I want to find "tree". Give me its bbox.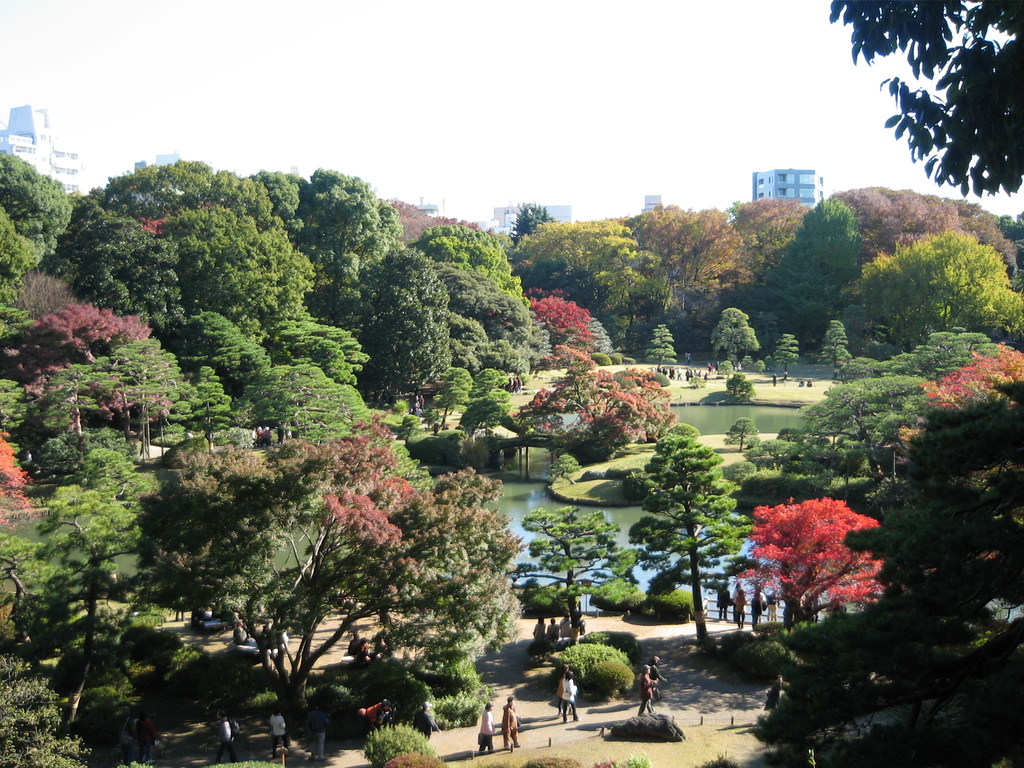
bbox(725, 373, 756, 408).
